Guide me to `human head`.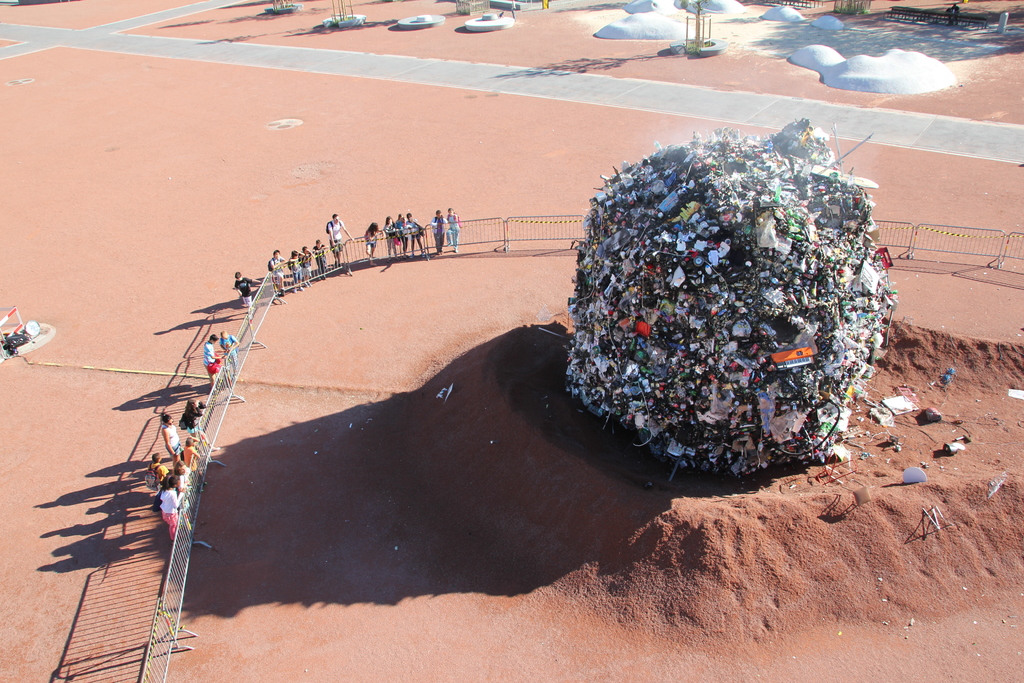
Guidance: (234, 270, 241, 279).
